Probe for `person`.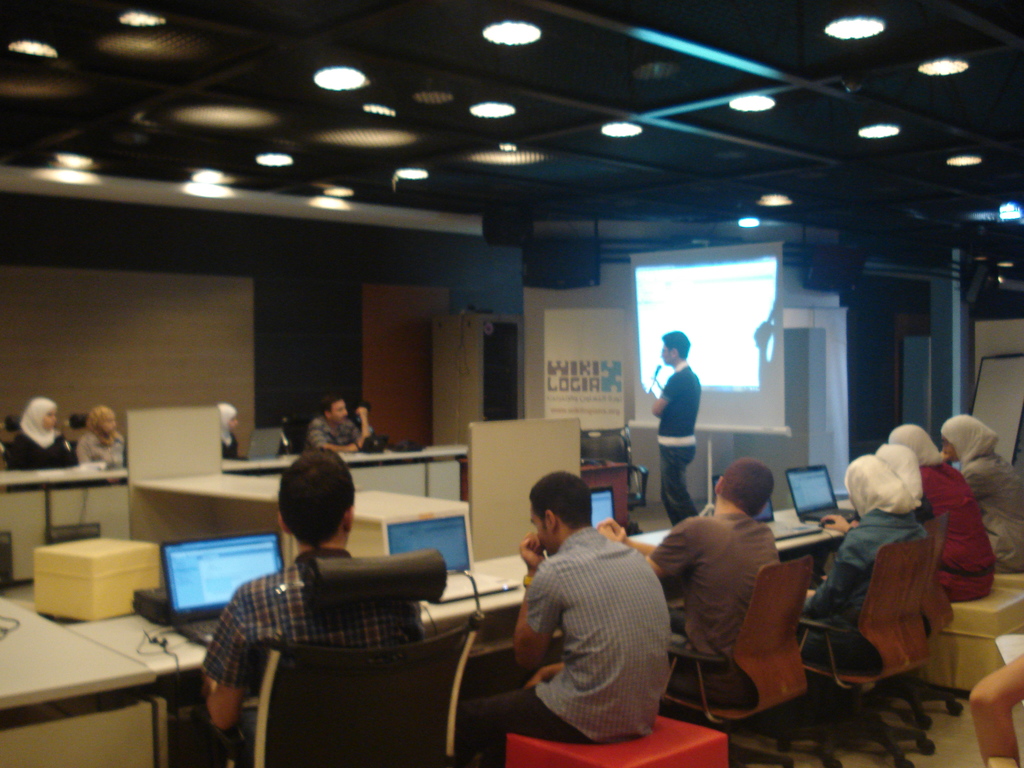
Probe result: l=202, t=443, r=429, b=767.
